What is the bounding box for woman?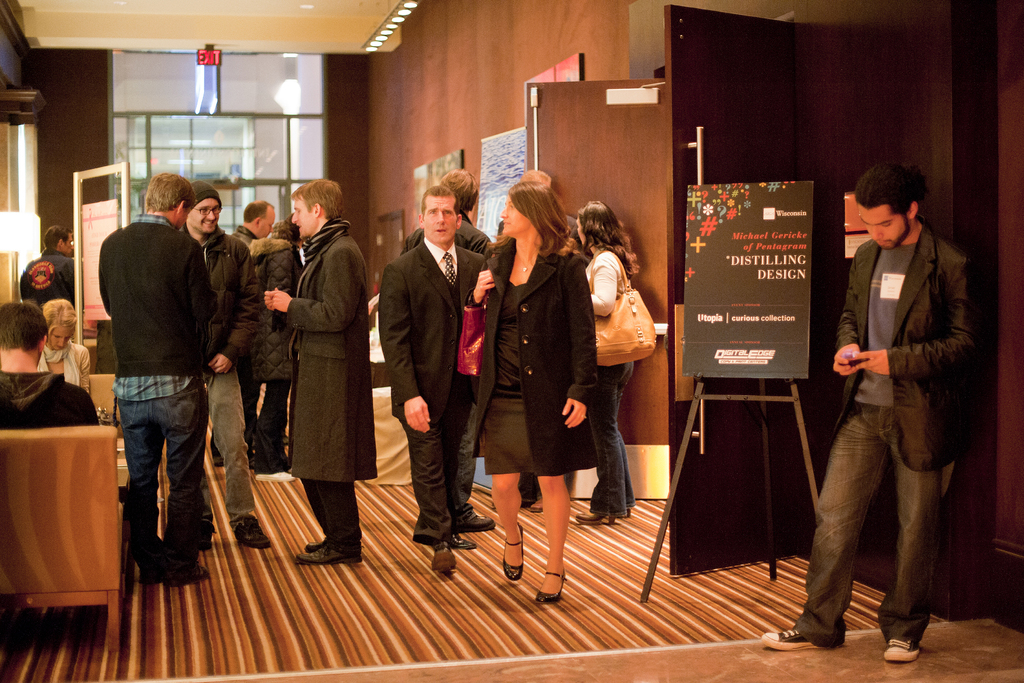
[x1=40, y1=299, x2=90, y2=394].
